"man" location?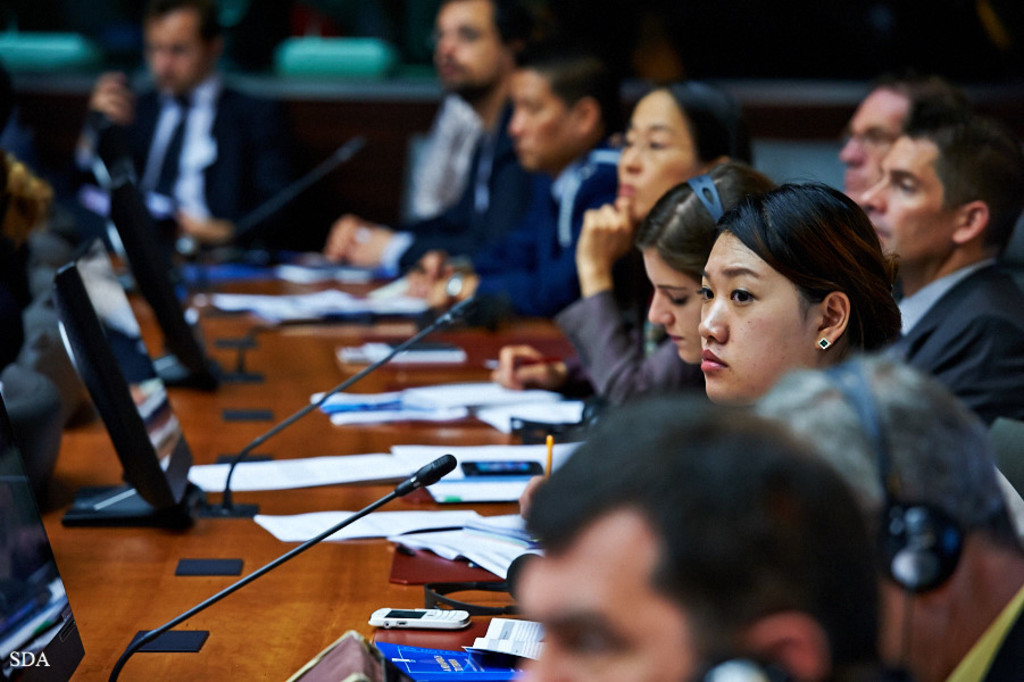
bbox(756, 361, 1023, 681)
